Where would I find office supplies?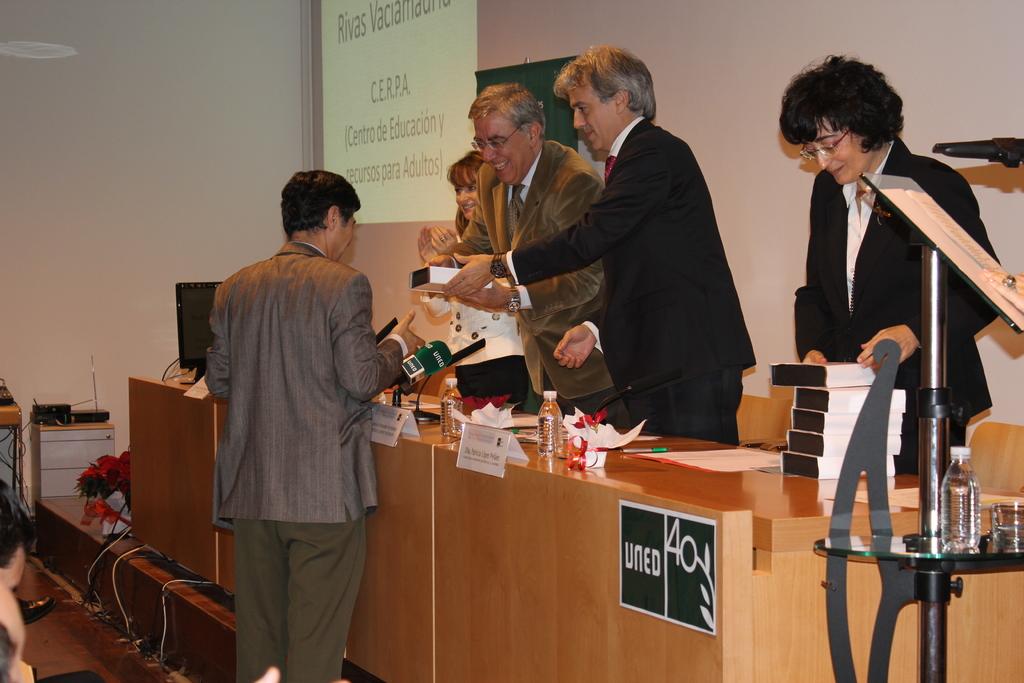
At 33, 406, 121, 500.
